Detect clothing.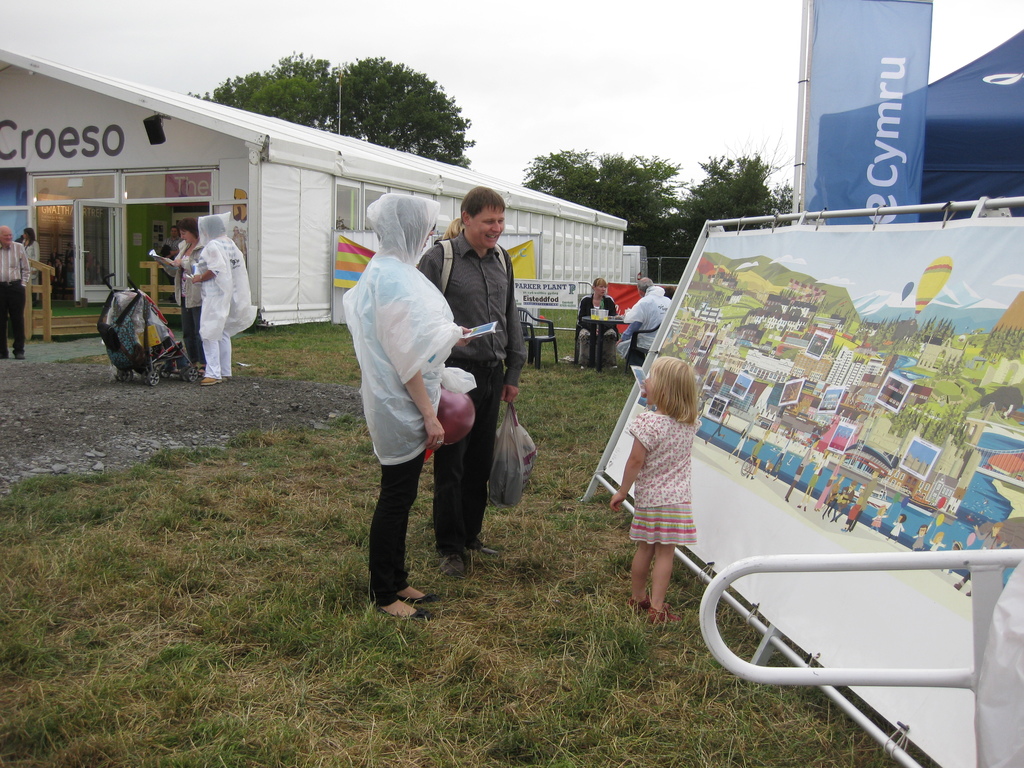
Detected at <bbox>0, 282, 19, 349</bbox>.
